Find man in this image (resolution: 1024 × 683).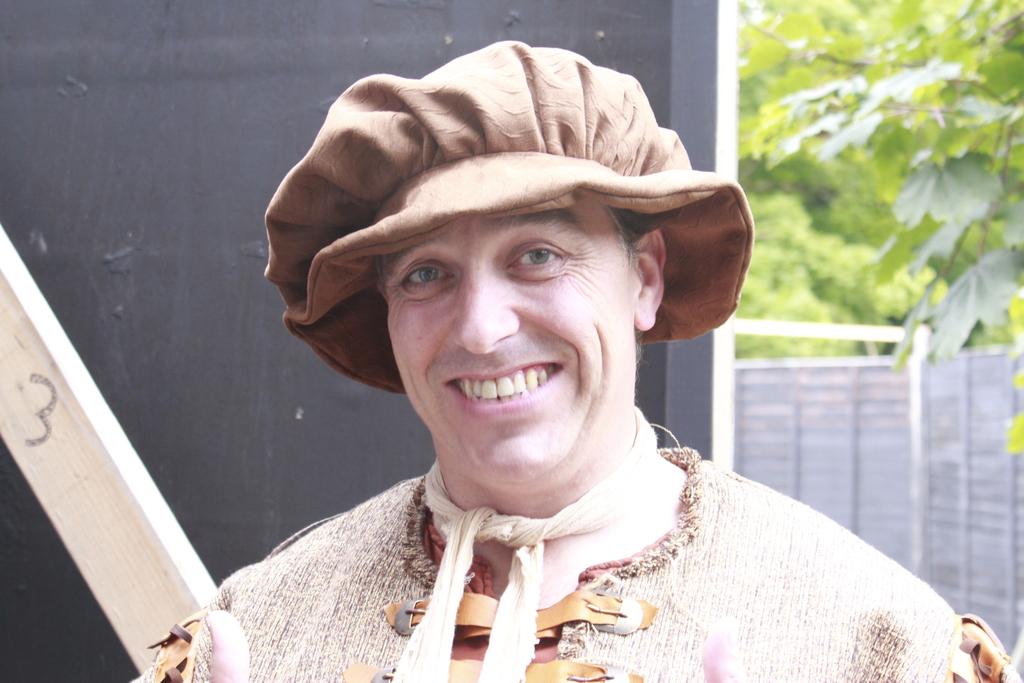
(125,38,1023,682).
